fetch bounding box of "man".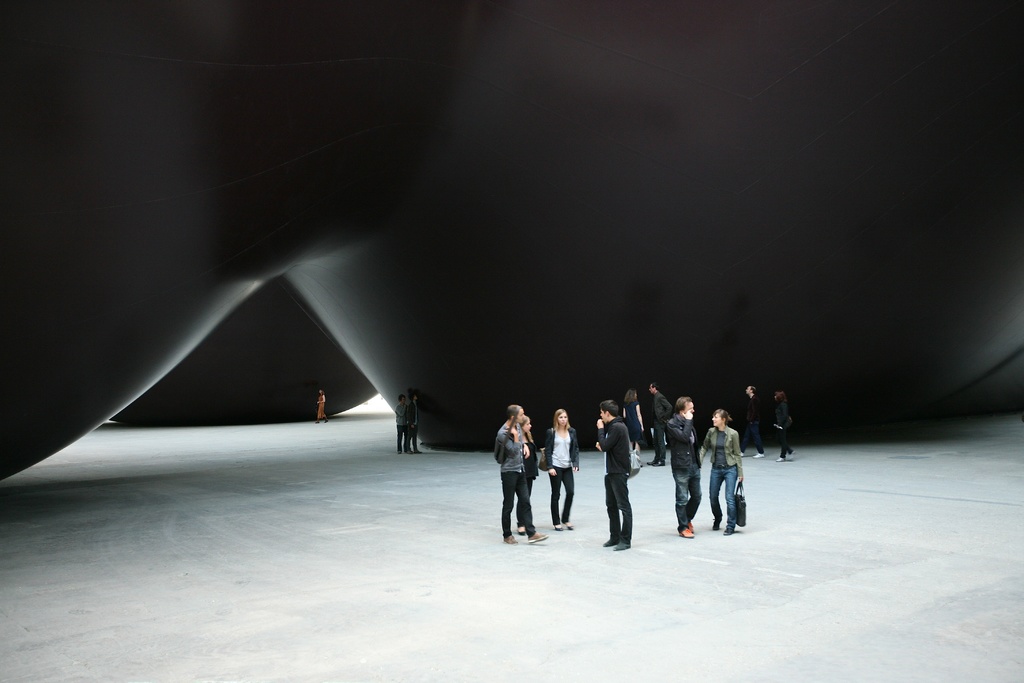
Bbox: crop(397, 394, 410, 454).
